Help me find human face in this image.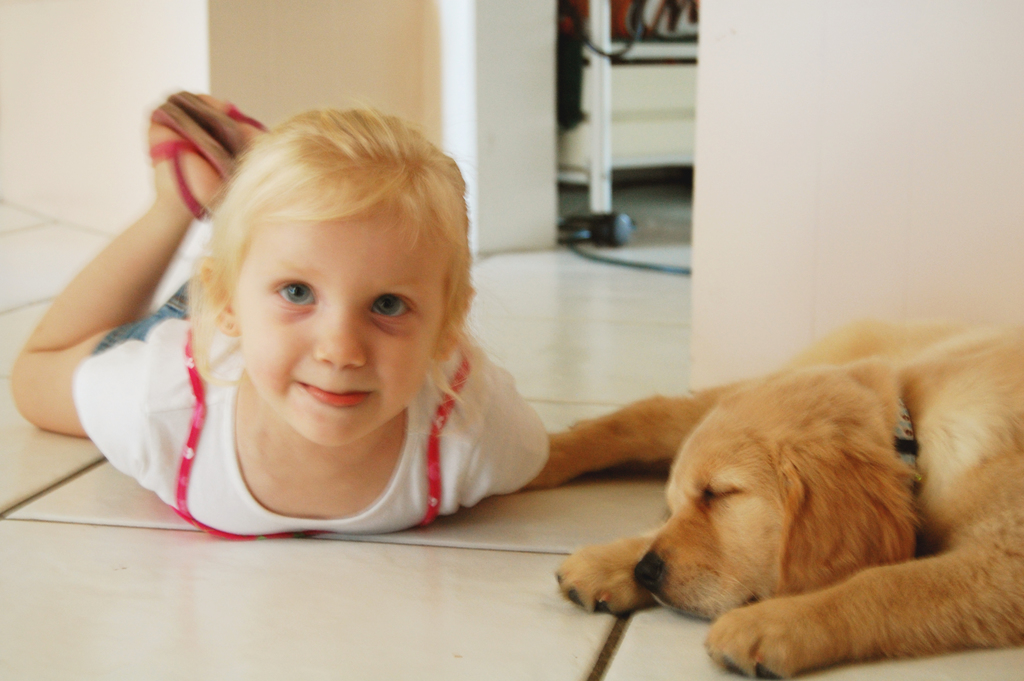
Found it: [232,187,449,446].
